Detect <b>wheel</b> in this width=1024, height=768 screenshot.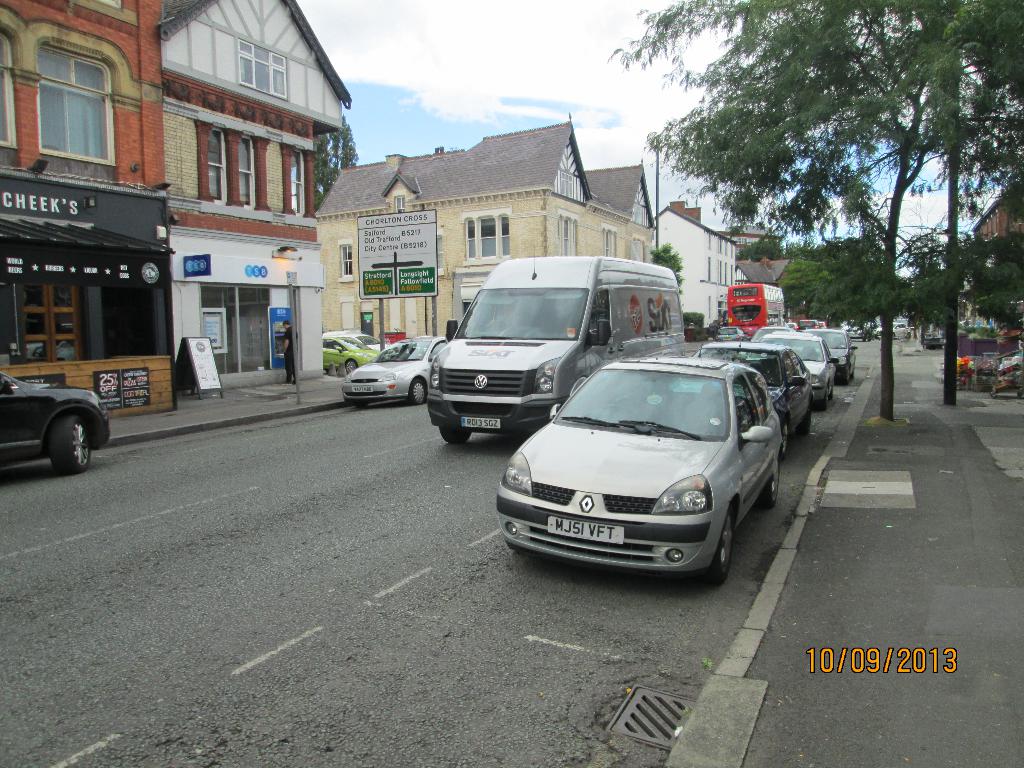
Detection: BBox(350, 403, 370, 413).
